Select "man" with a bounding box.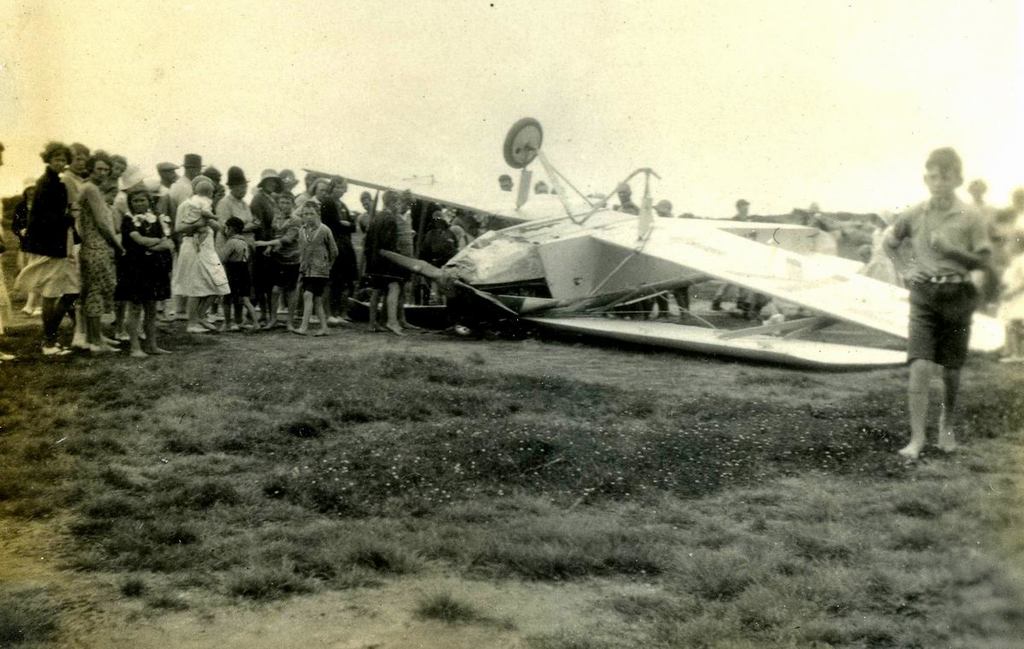
{"x1": 493, "y1": 172, "x2": 514, "y2": 191}.
